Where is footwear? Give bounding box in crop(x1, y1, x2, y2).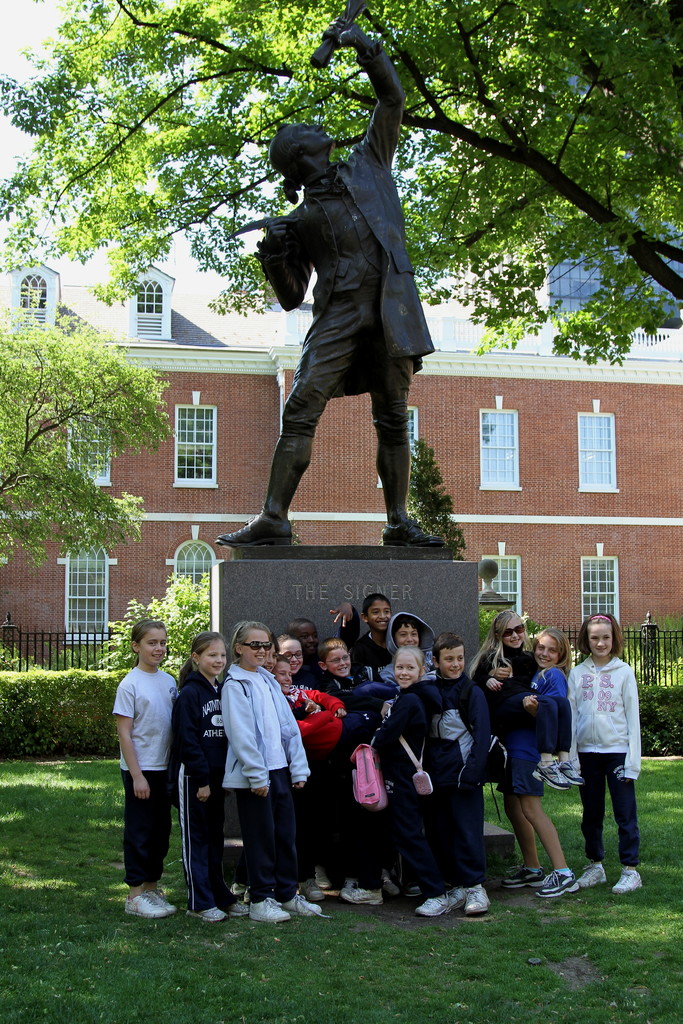
crop(587, 863, 604, 886).
